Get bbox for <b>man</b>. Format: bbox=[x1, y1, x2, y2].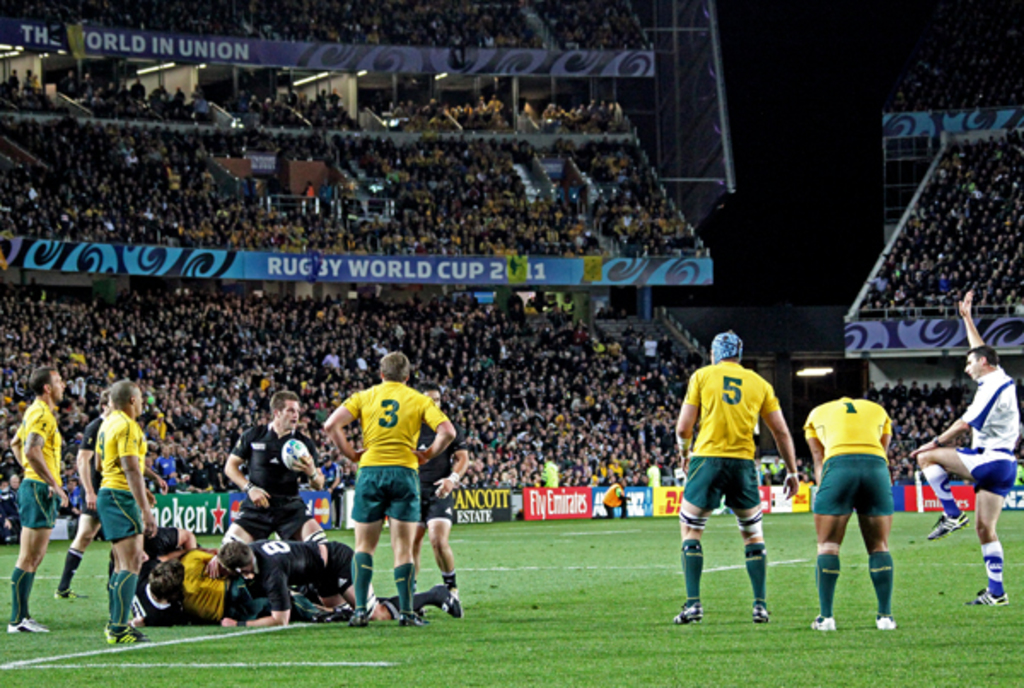
bbox=[527, 468, 548, 485].
